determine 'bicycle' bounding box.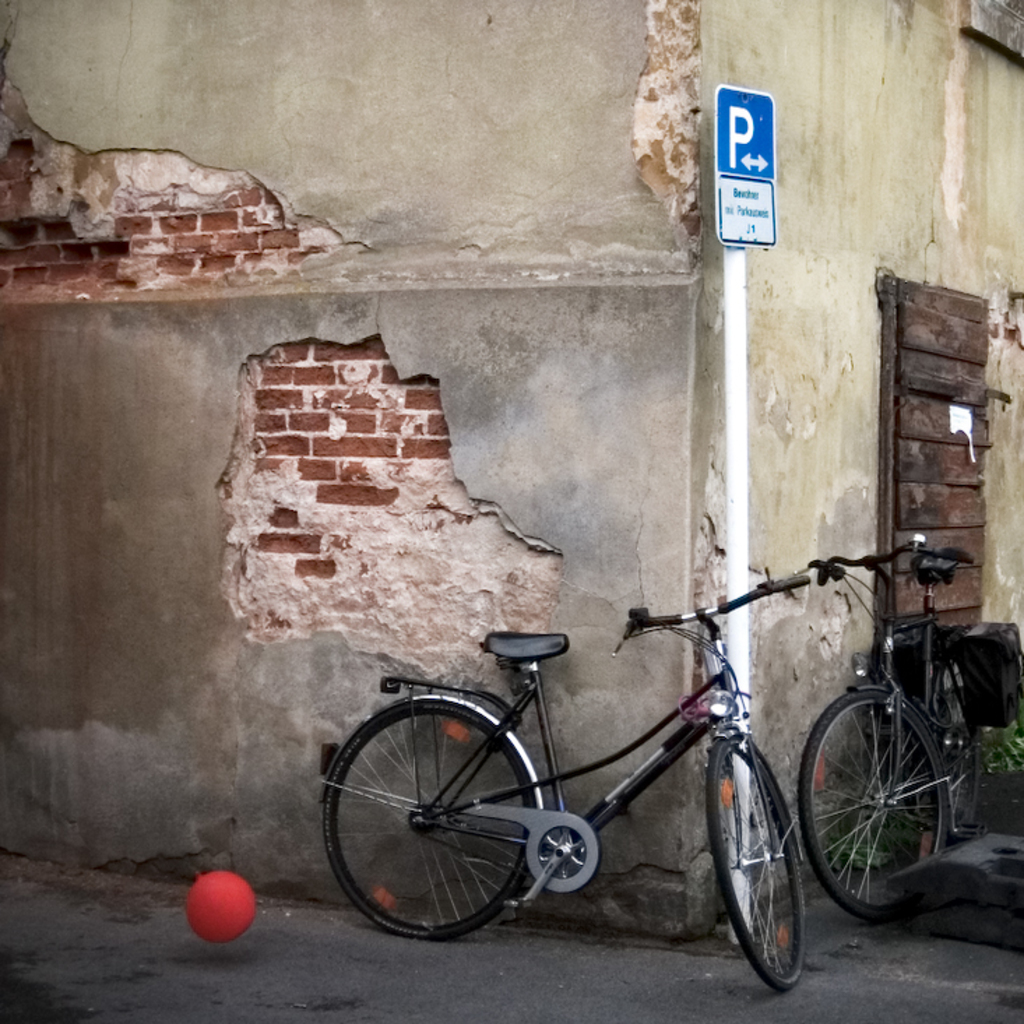
Determined: (320,578,844,975).
